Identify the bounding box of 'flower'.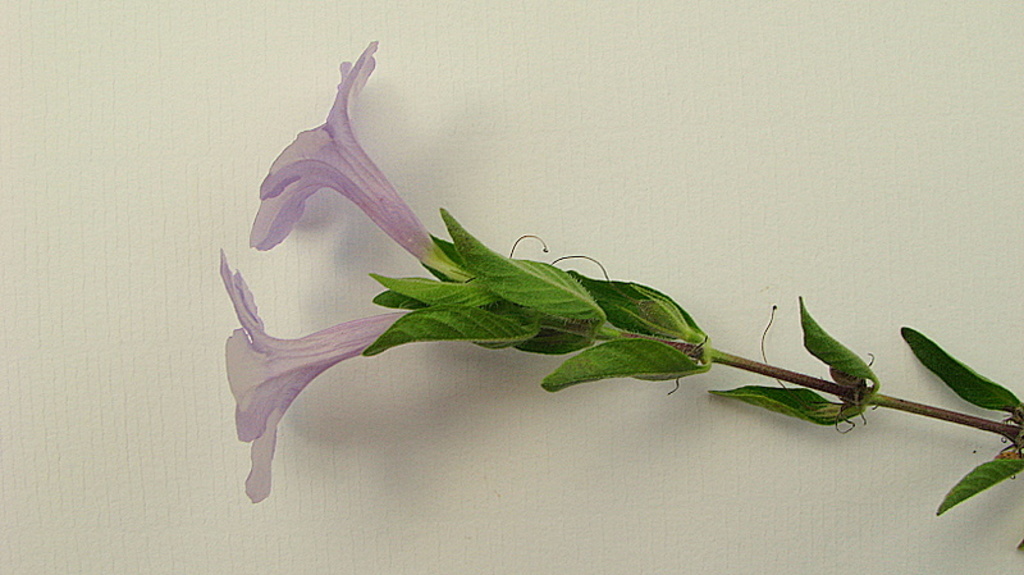
crop(237, 45, 445, 263).
